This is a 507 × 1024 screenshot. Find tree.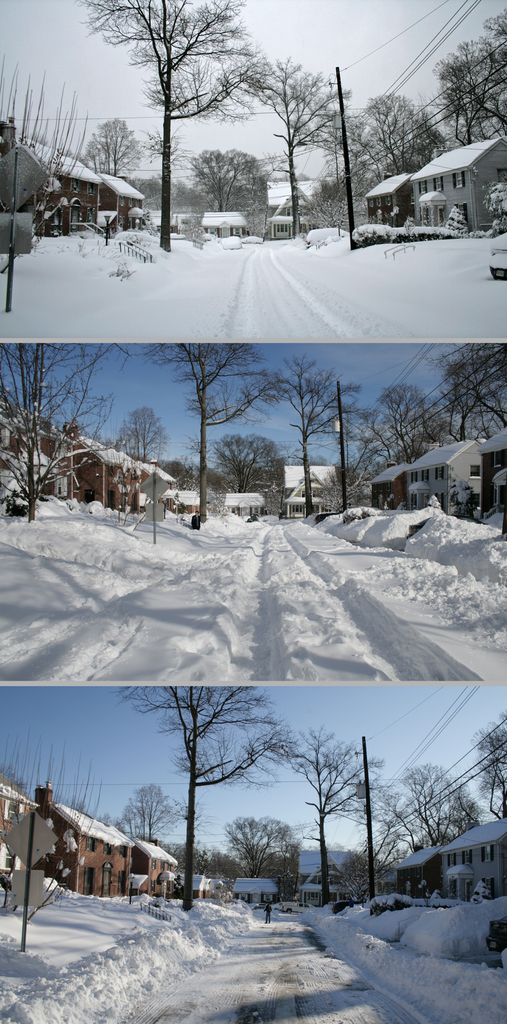
Bounding box: [158,340,265,543].
